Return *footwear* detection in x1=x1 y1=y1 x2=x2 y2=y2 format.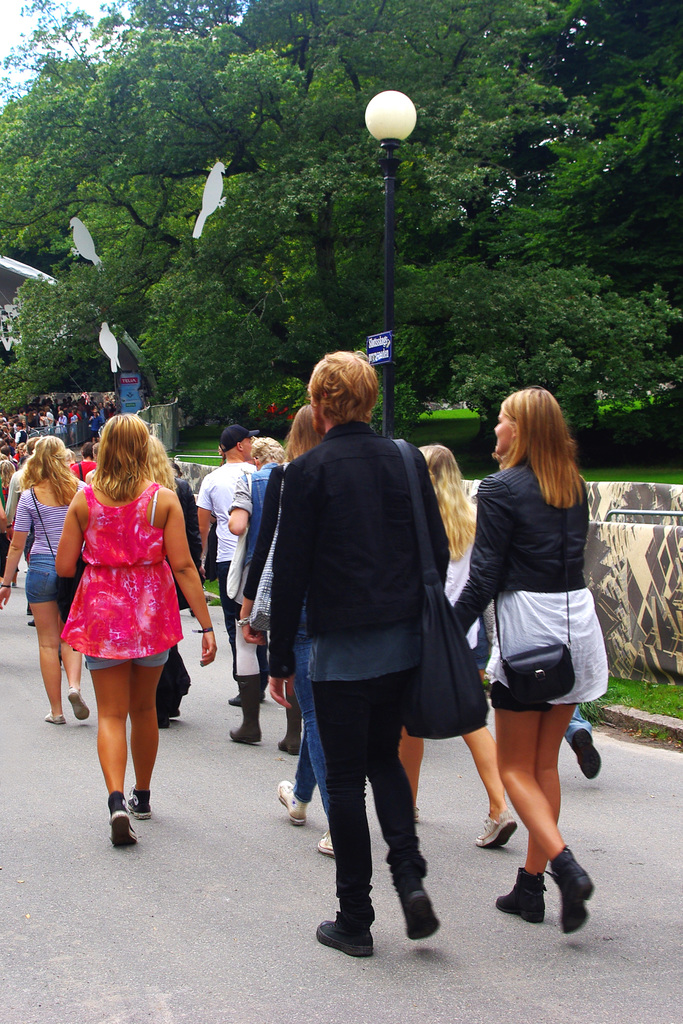
x1=44 y1=710 x2=65 y2=725.
